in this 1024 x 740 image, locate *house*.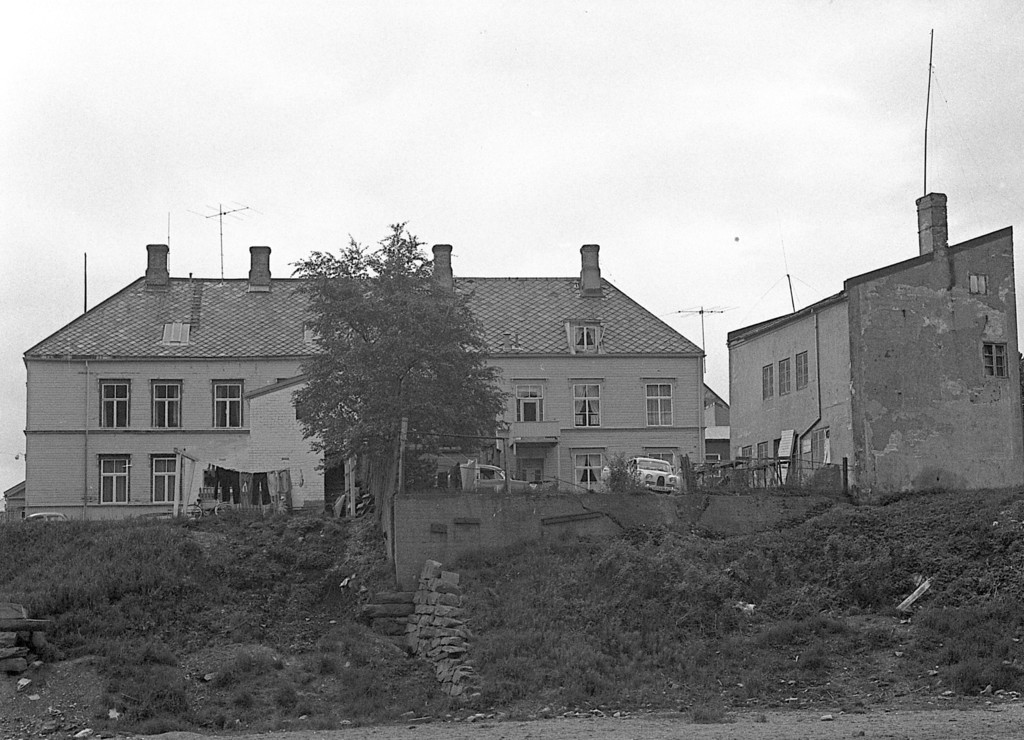
Bounding box: bbox=[28, 213, 774, 541].
